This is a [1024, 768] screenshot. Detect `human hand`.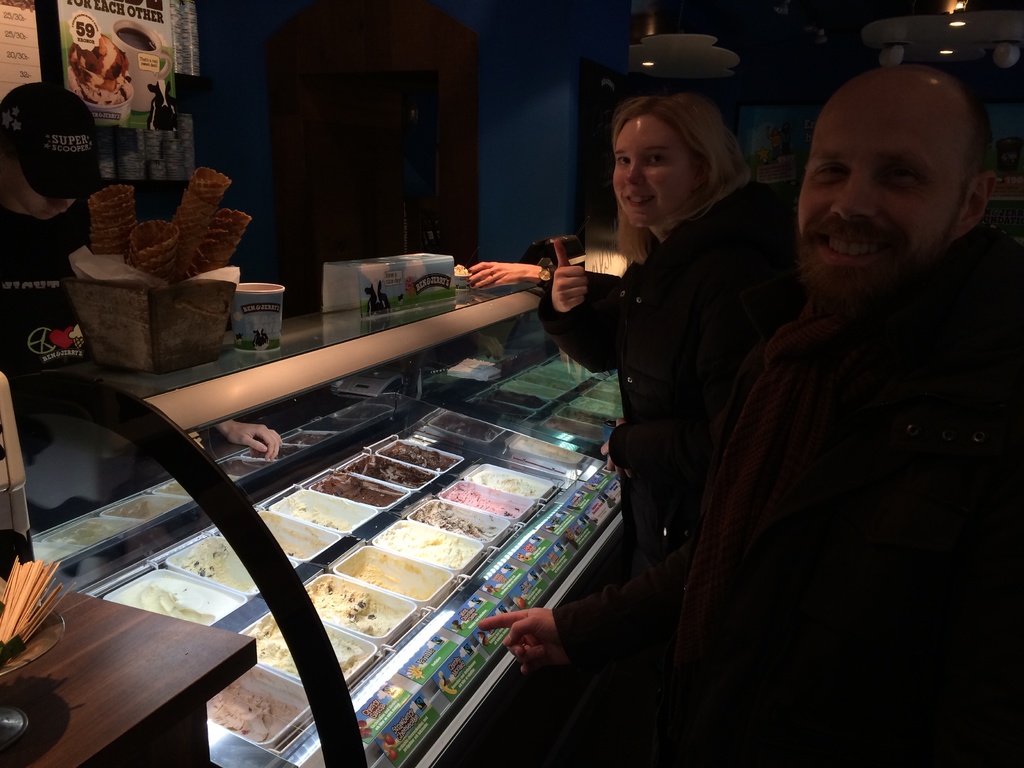
l=483, t=612, r=561, b=698.
